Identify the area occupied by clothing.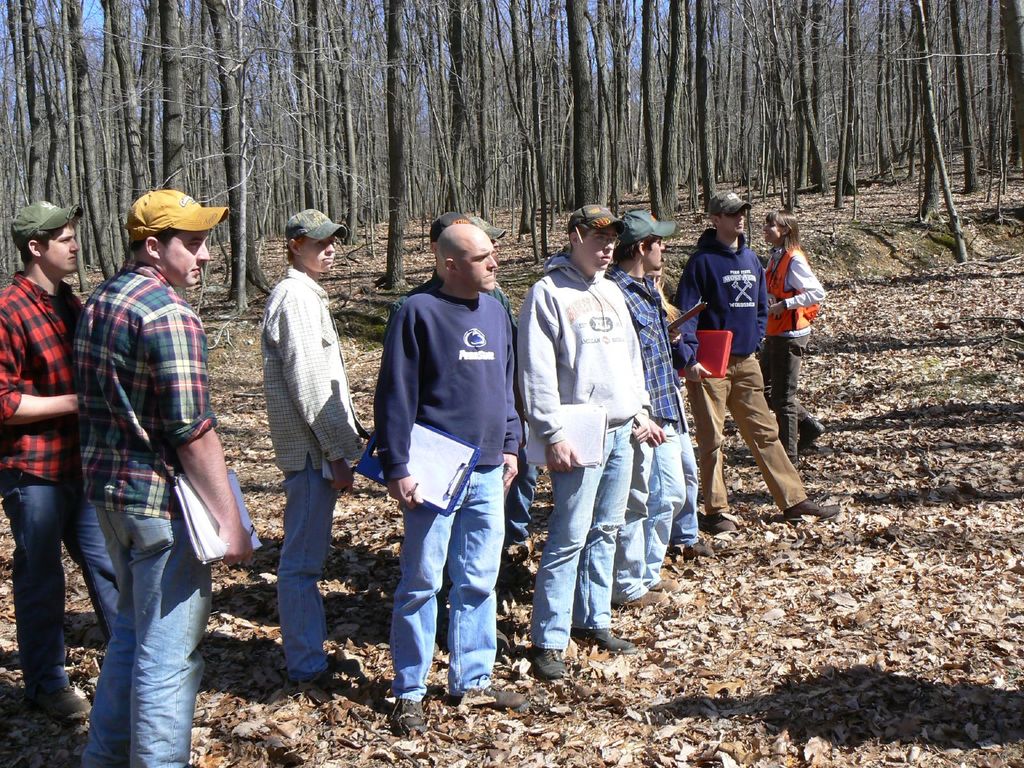
Area: [608,260,685,607].
